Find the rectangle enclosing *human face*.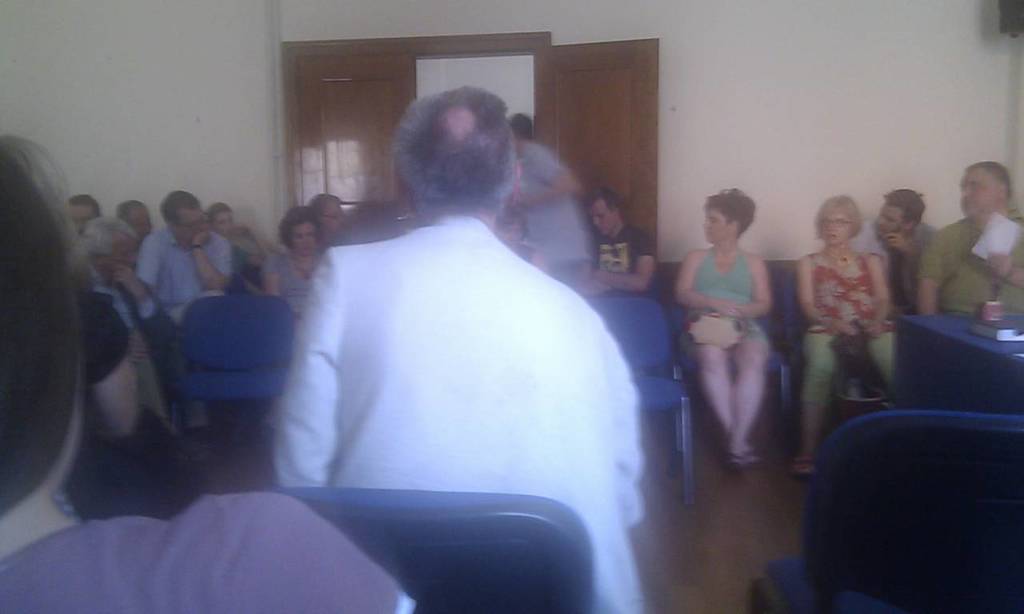
detection(876, 201, 906, 238).
